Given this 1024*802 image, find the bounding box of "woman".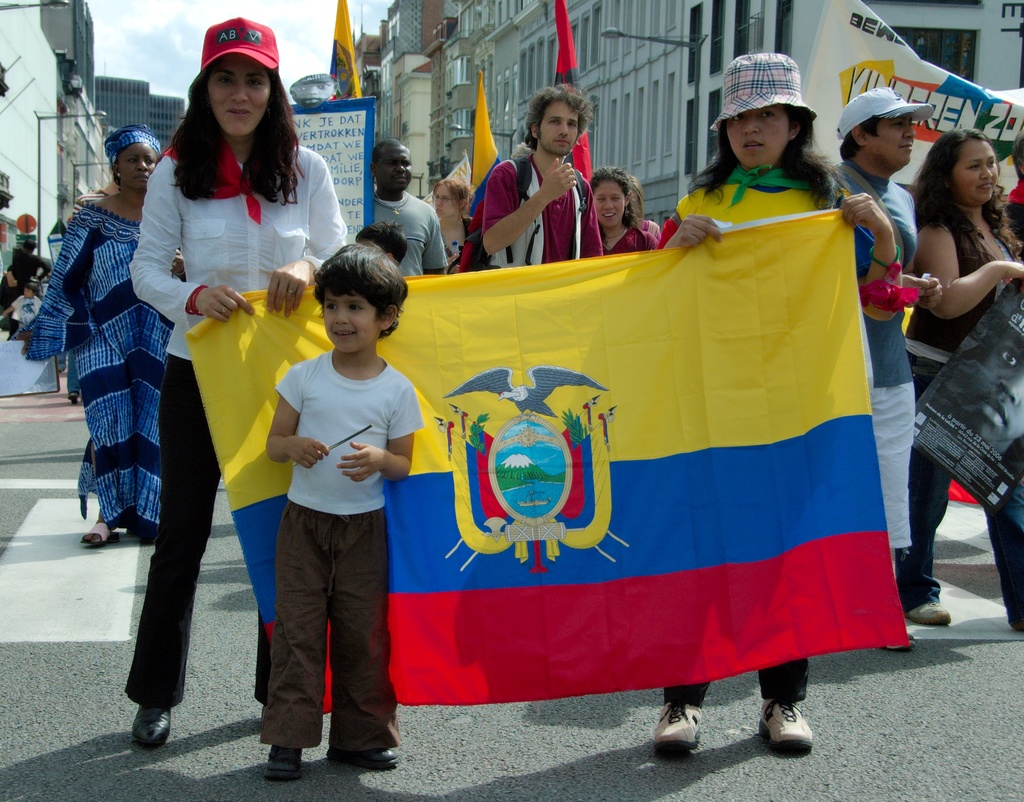
[428, 181, 474, 279].
